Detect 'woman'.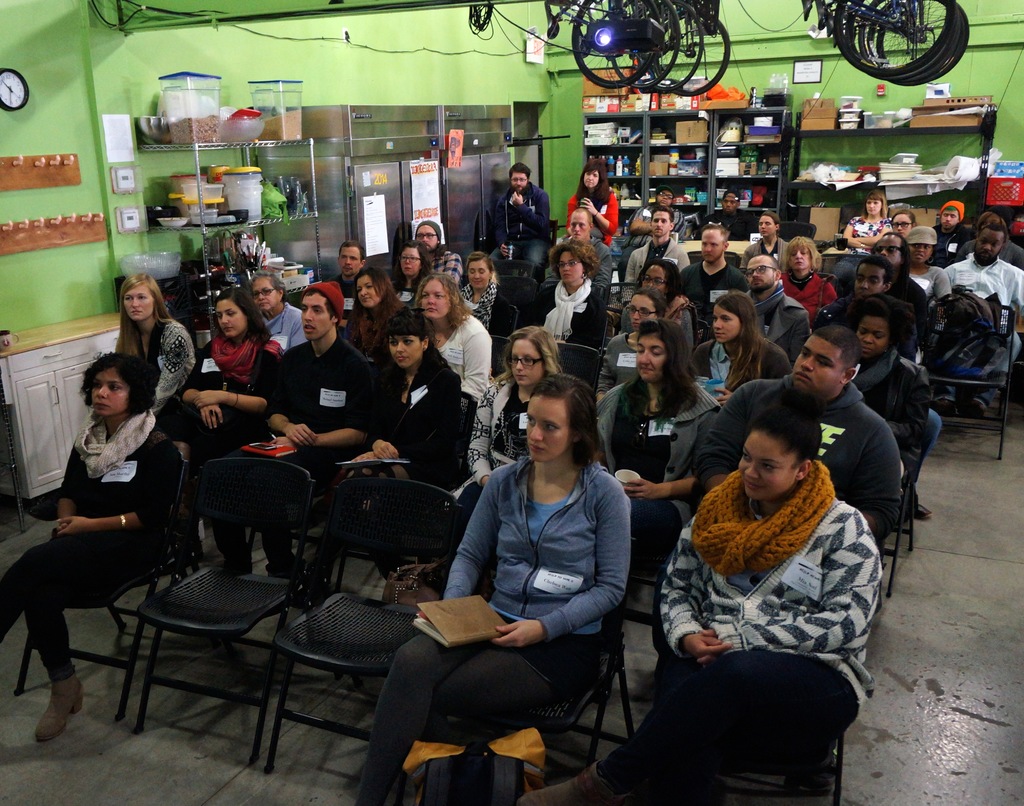
Detected at x1=900 y1=227 x2=948 y2=307.
